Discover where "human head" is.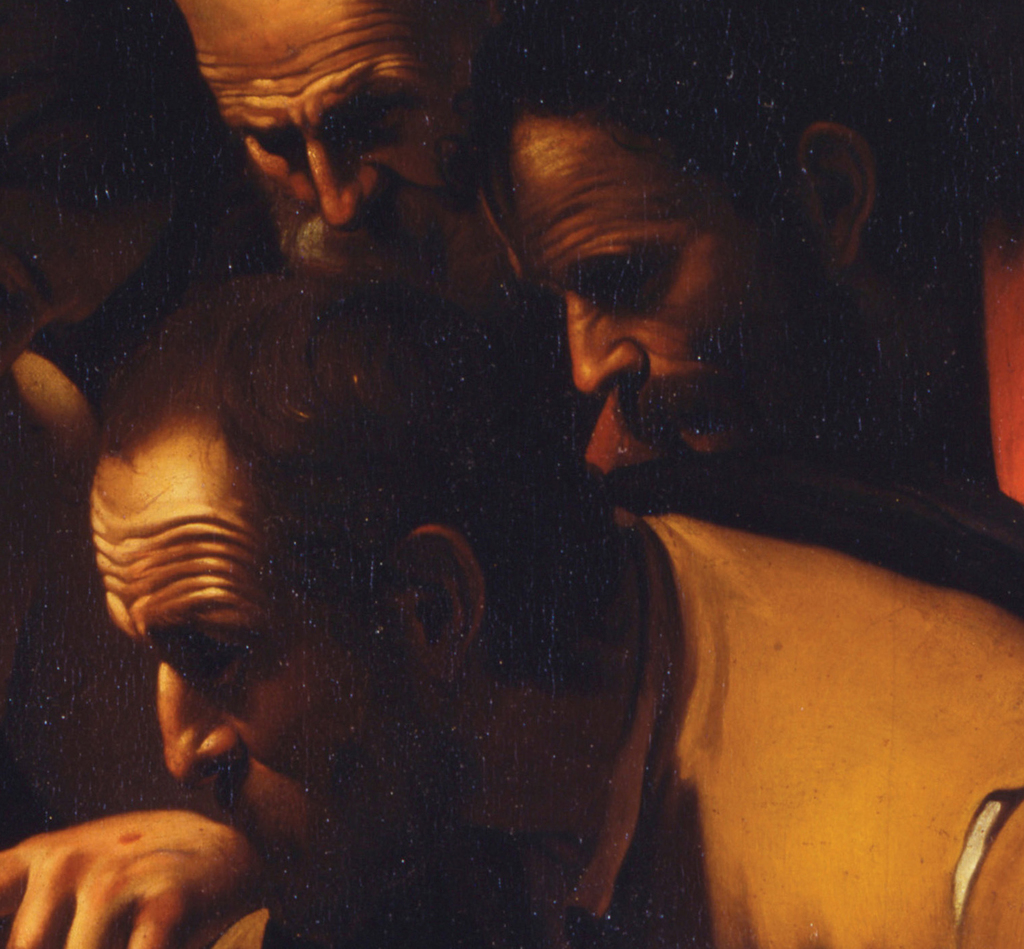
Discovered at select_region(182, 0, 523, 304).
